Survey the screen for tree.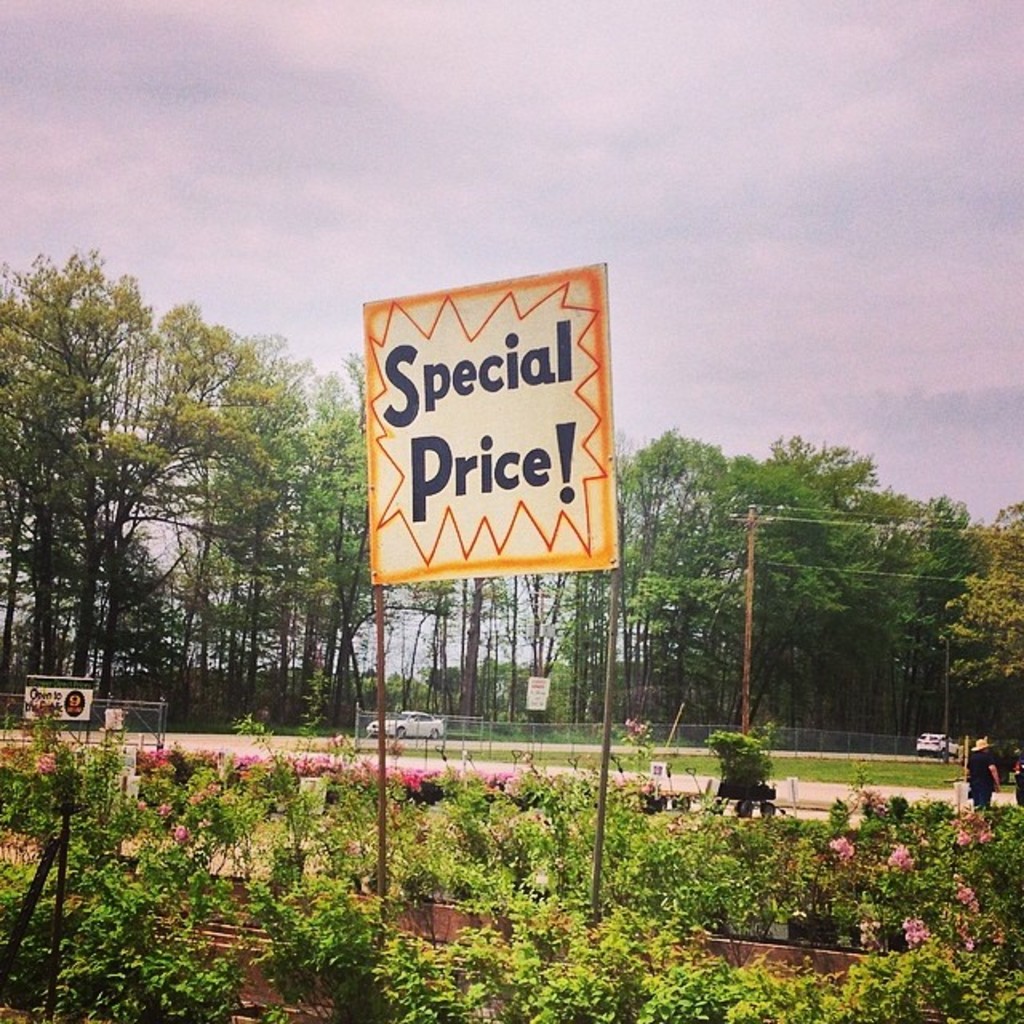
Survey found: bbox=[0, 603, 59, 714].
